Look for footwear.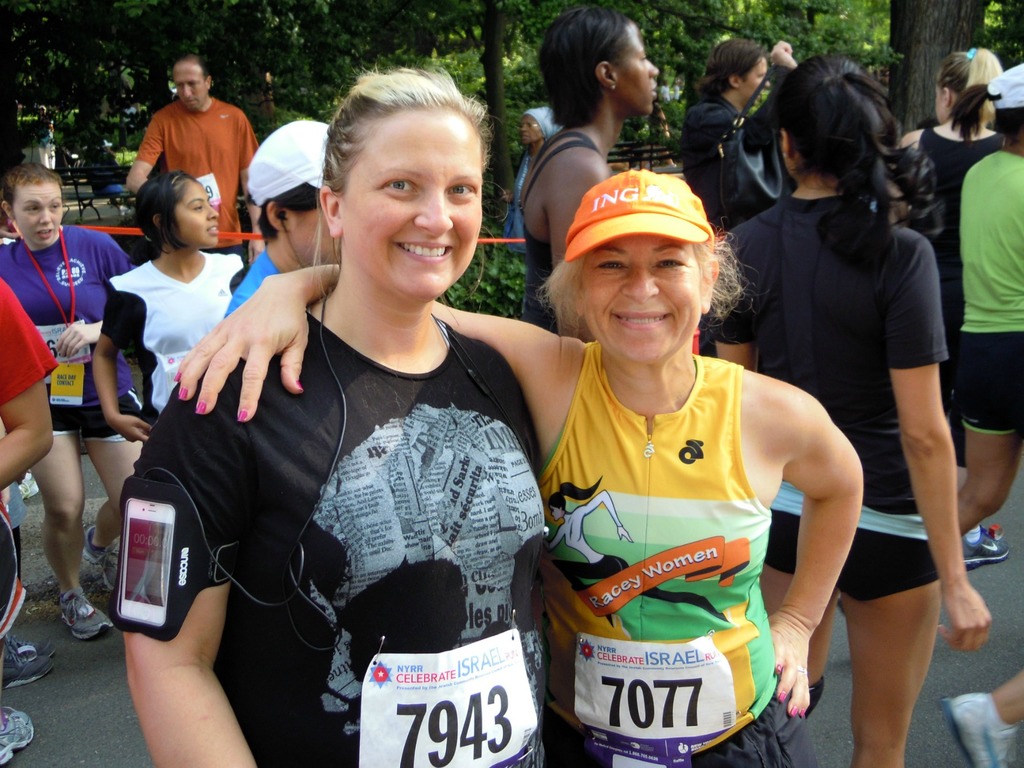
Found: left=6, top=631, right=57, bottom=658.
